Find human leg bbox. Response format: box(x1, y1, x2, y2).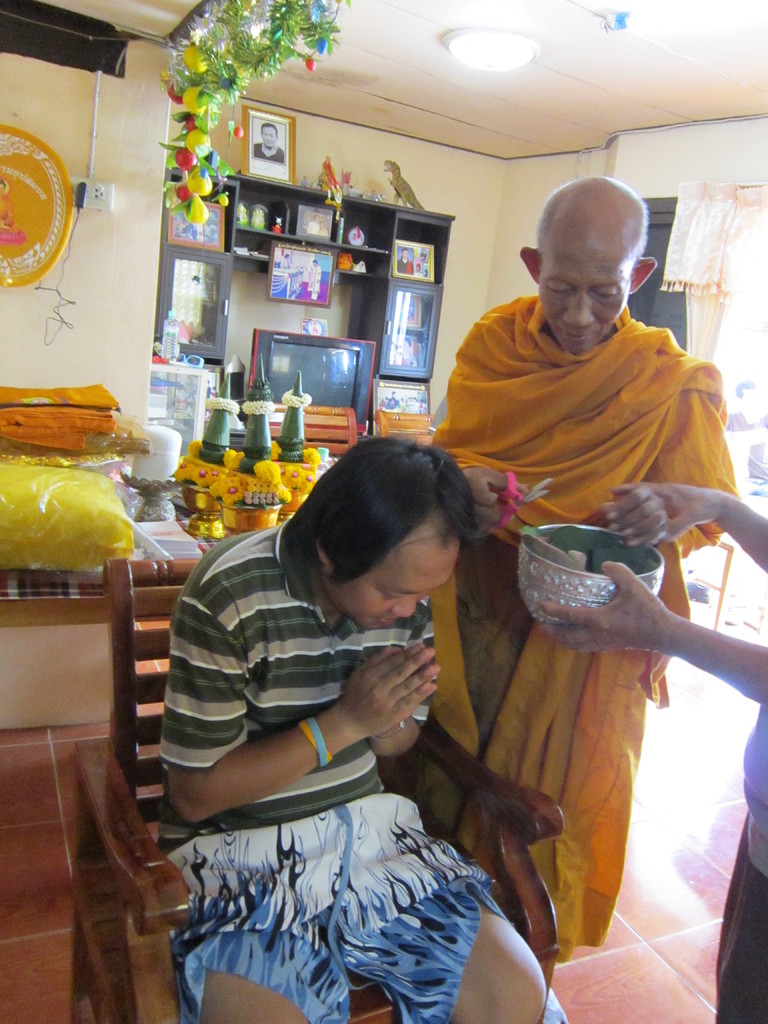
box(445, 896, 550, 1023).
